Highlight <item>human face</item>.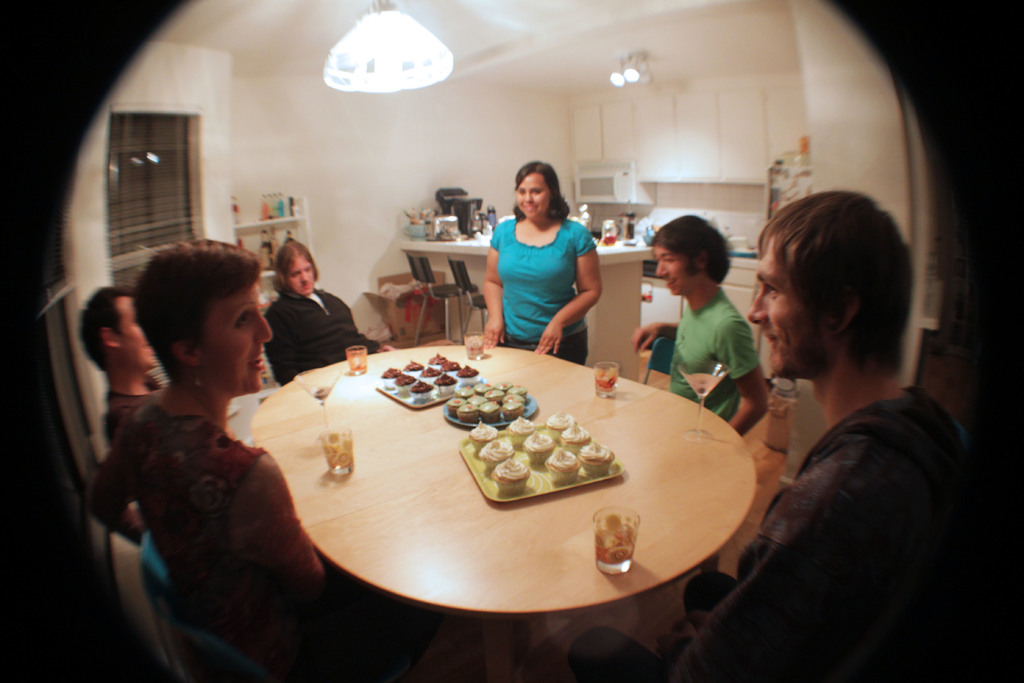
Highlighted region: [x1=104, y1=289, x2=154, y2=369].
